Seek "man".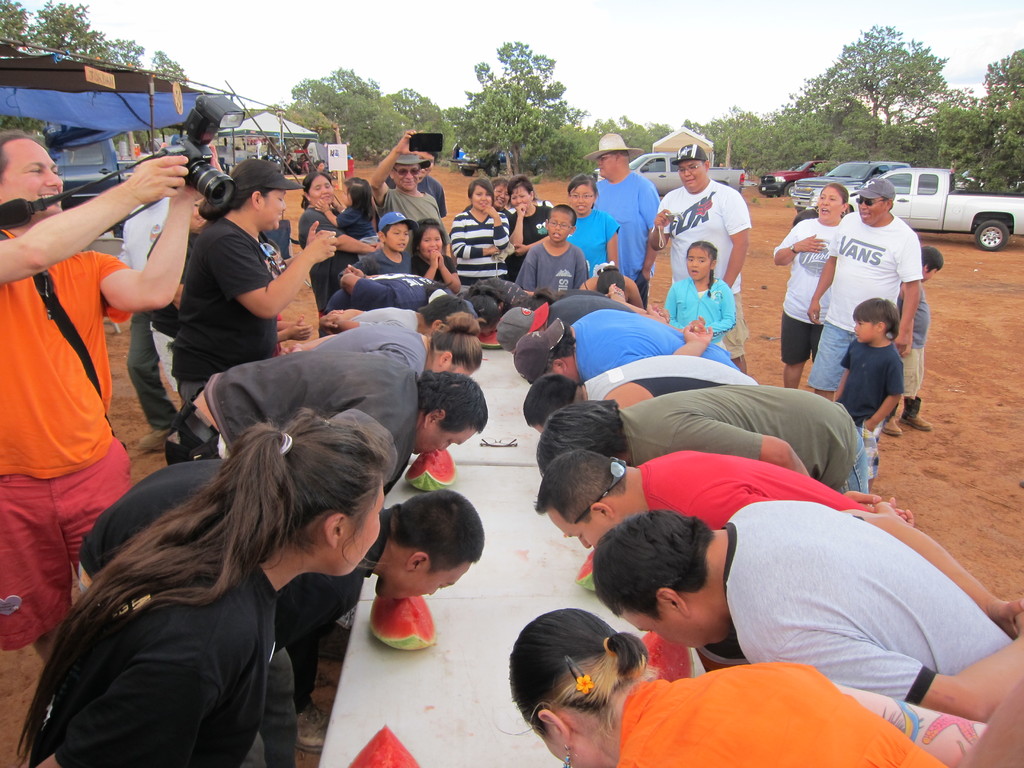
(589, 511, 1023, 724).
